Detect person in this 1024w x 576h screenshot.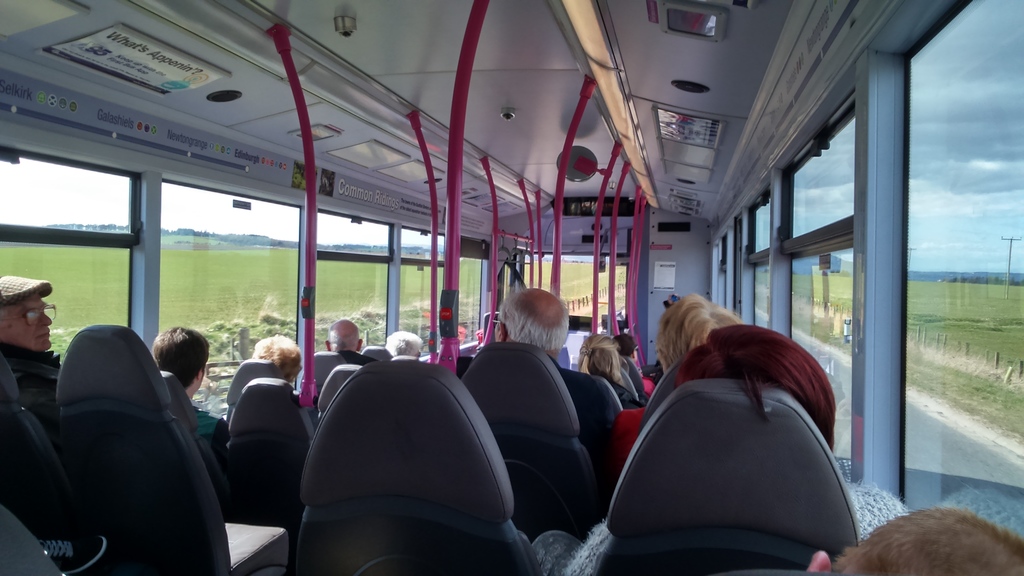
Detection: crop(152, 320, 223, 466).
